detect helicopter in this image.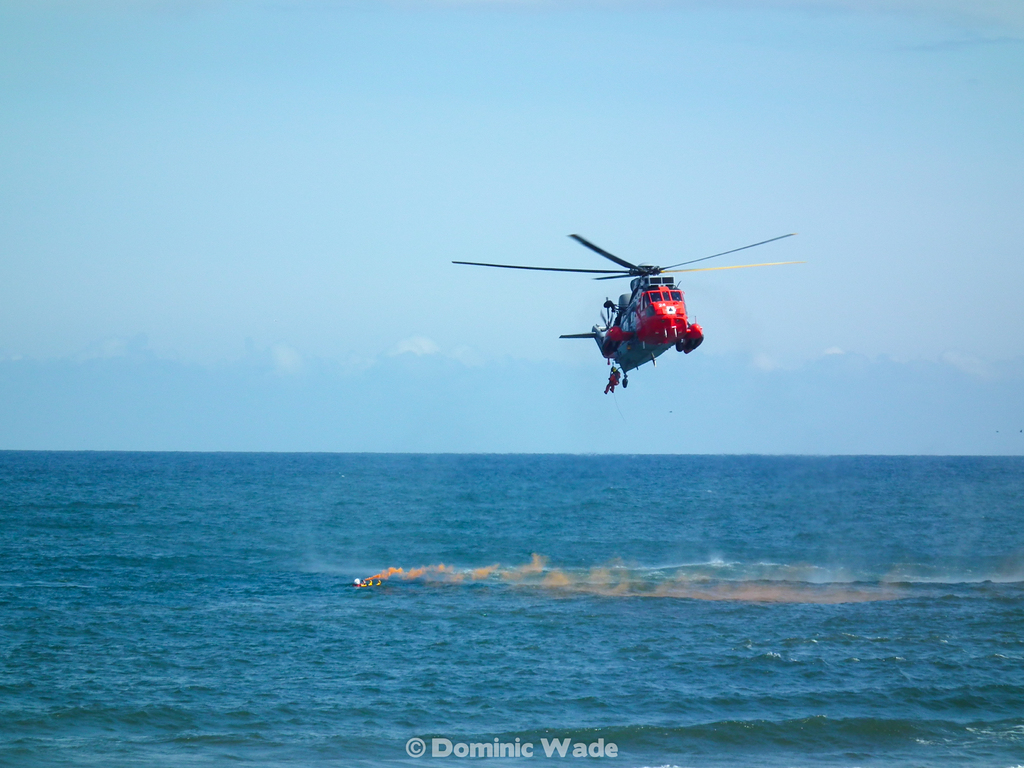
Detection: x1=458, y1=220, x2=807, y2=412.
